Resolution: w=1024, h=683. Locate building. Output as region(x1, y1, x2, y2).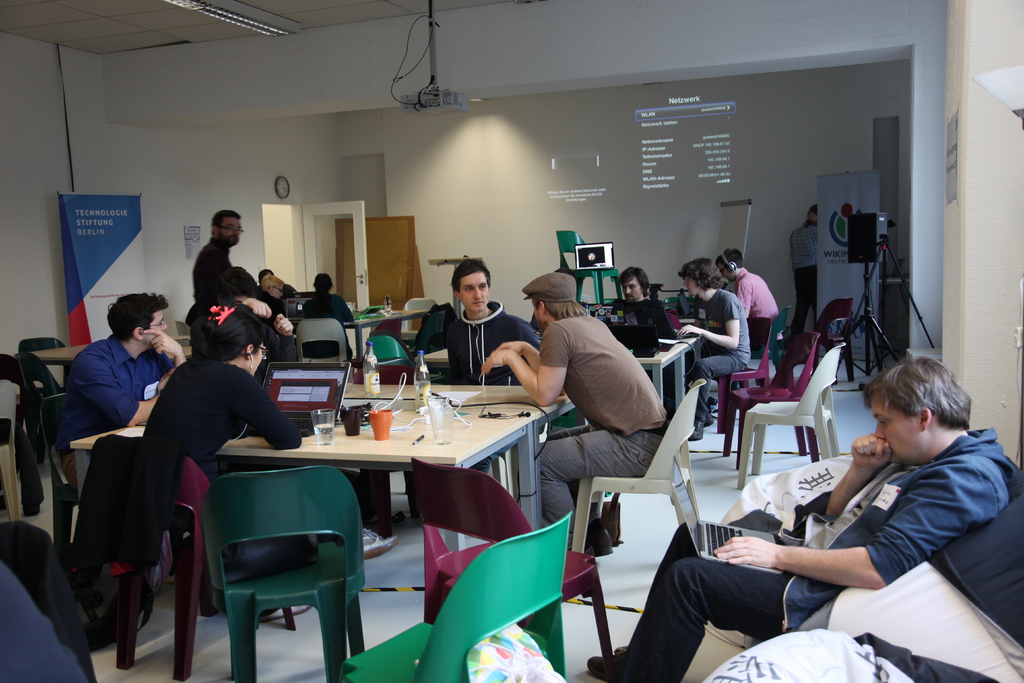
region(1, 0, 1023, 682).
